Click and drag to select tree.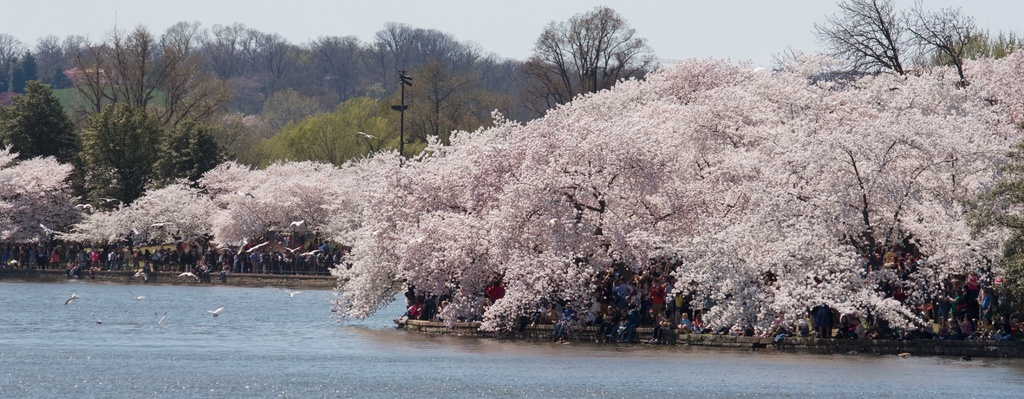
Selection: bbox=(814, 0, 1023, 77).
